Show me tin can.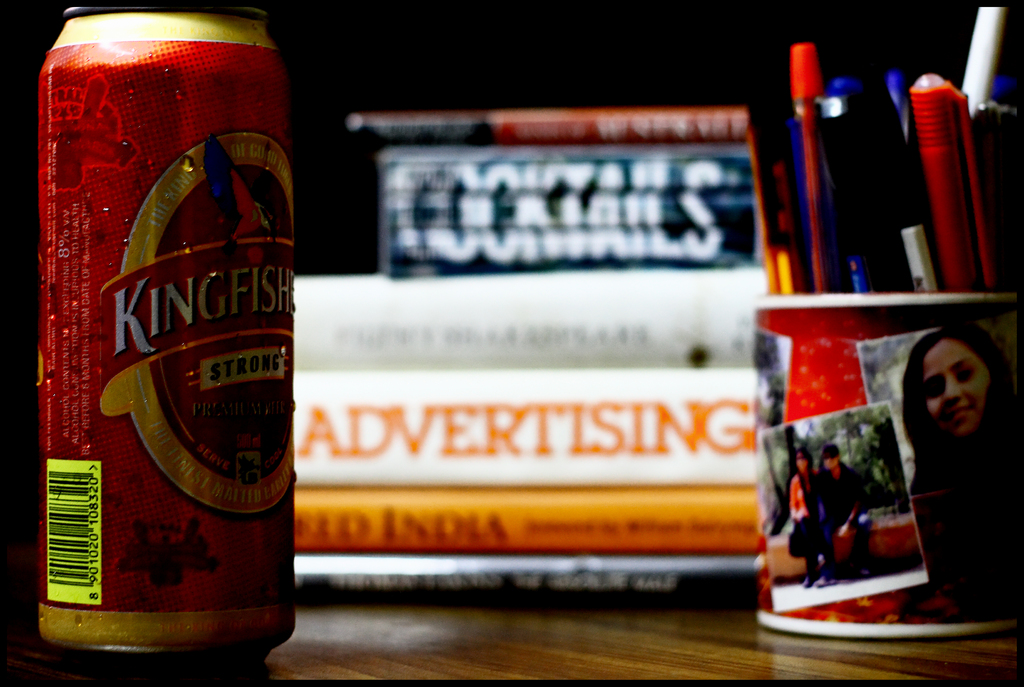
tin can is here: [left=38, top=1, right=298, bottom=656].
